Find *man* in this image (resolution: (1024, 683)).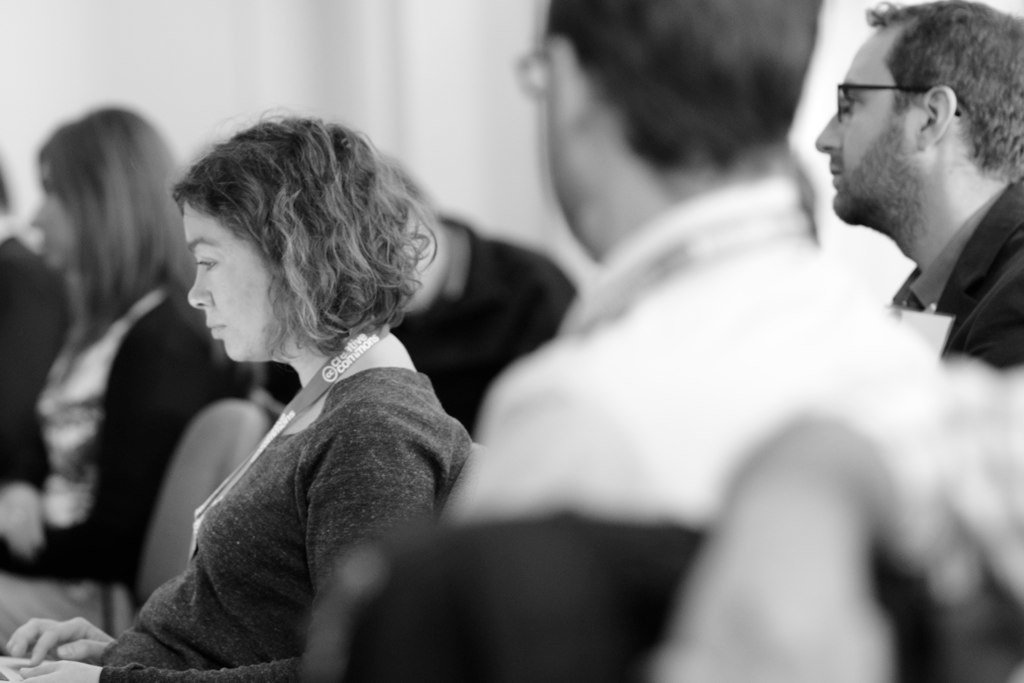
{"left": 777, "top": 1, "right": 1023, "bottom": 399}.
